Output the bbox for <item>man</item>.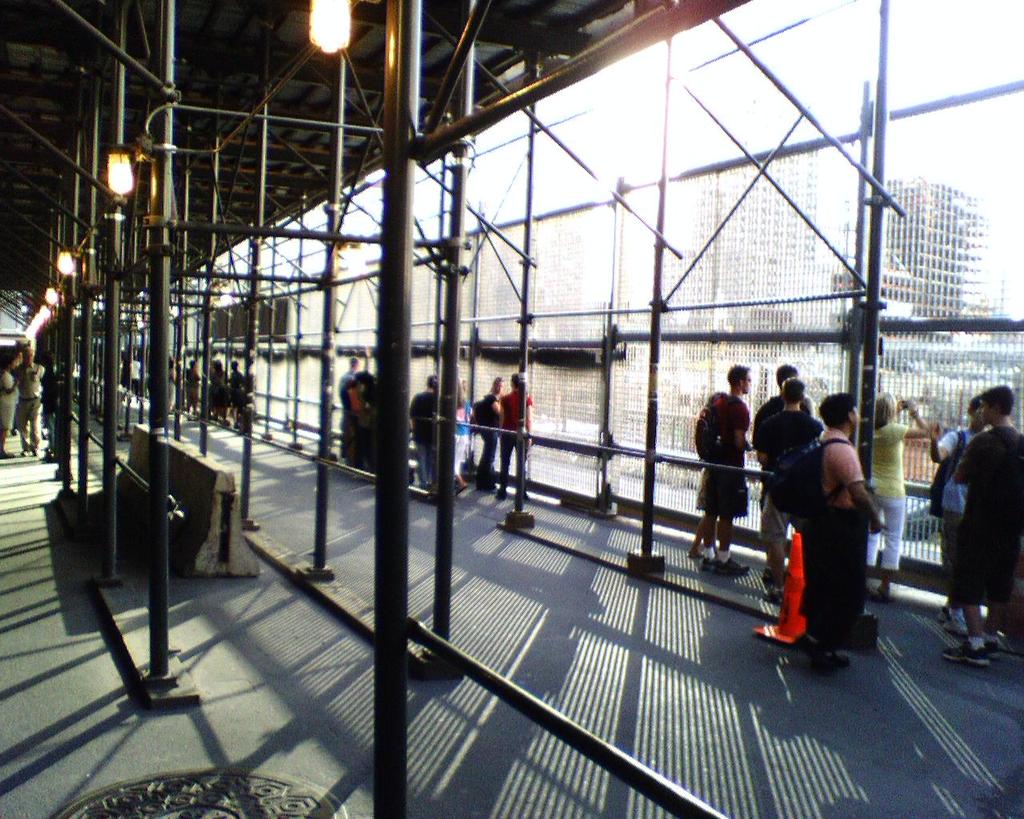
pyautogui.locateOnScreen(694, 368, 753, 575).
